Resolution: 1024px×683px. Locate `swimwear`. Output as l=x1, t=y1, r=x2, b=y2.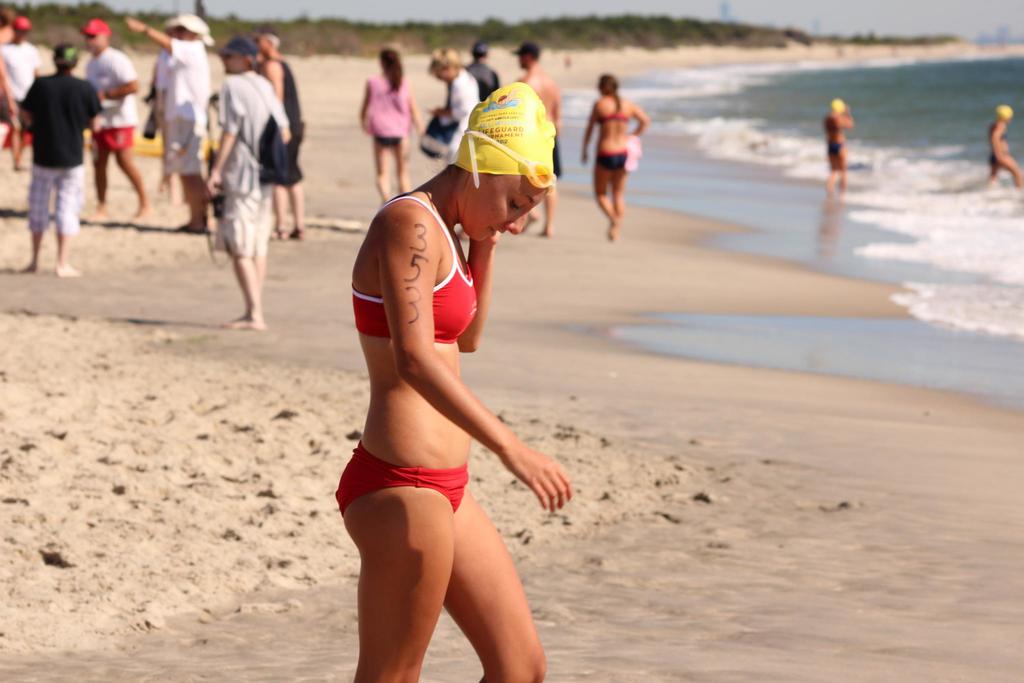
l=344, t=183, r=476, b=352.
